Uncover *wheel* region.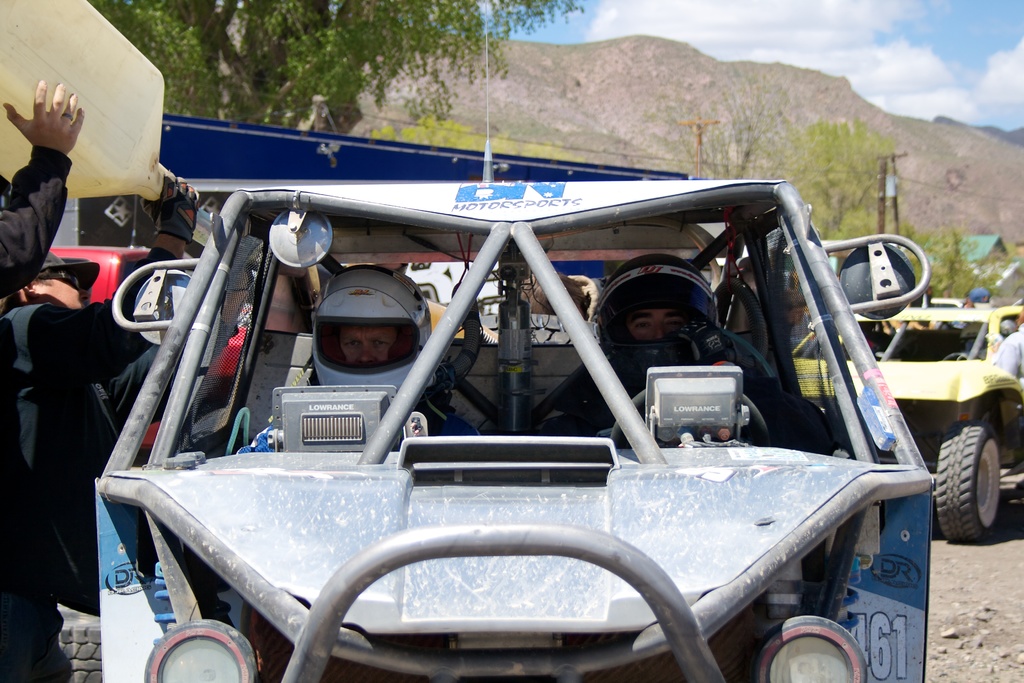
Uncovered: <bbox>931, 413, 1015, 550</bbox>.
